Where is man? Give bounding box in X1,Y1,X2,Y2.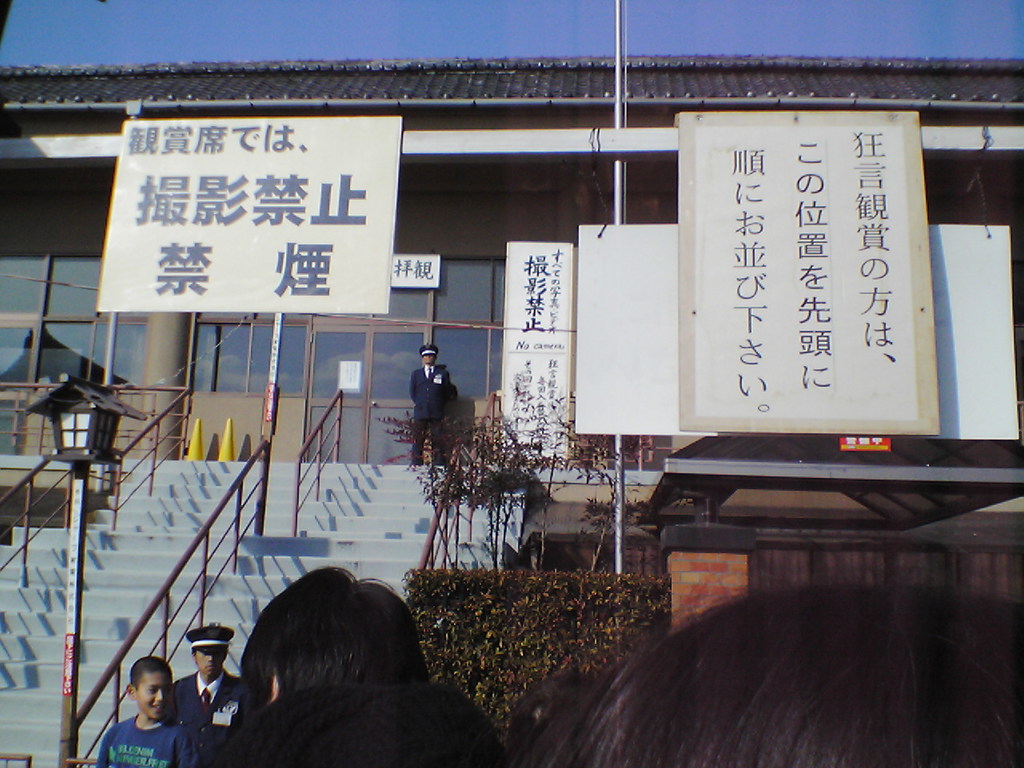
178,559,509,767.
